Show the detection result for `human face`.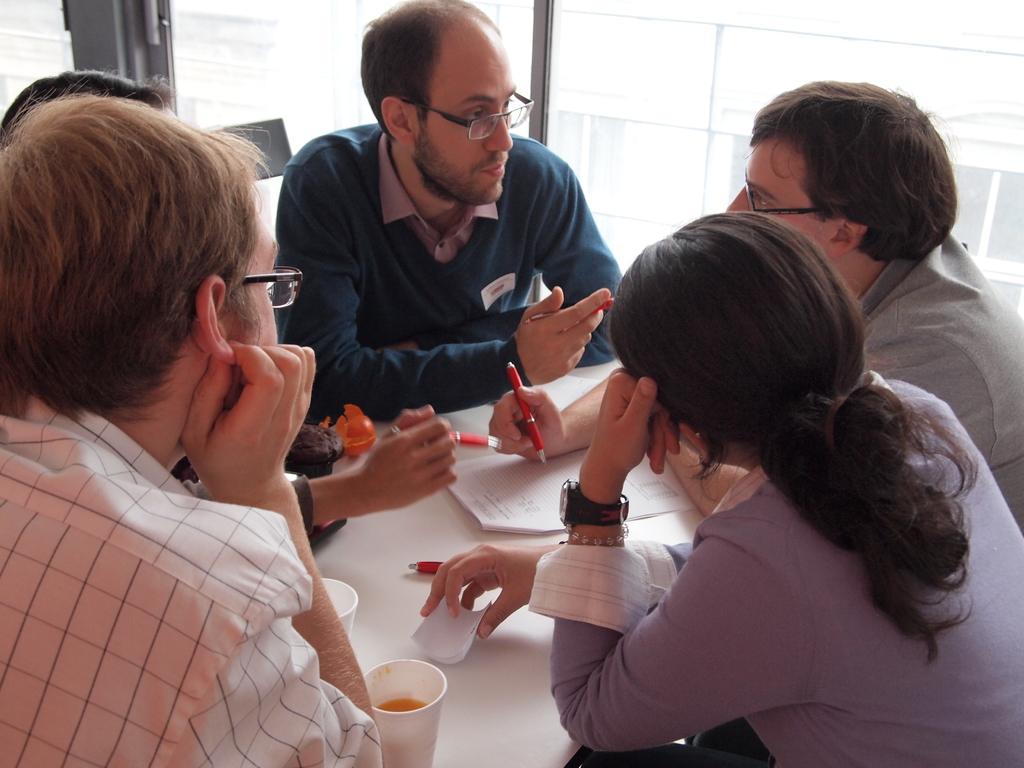
x1=723, y1=135, x2=847, y2=257.
